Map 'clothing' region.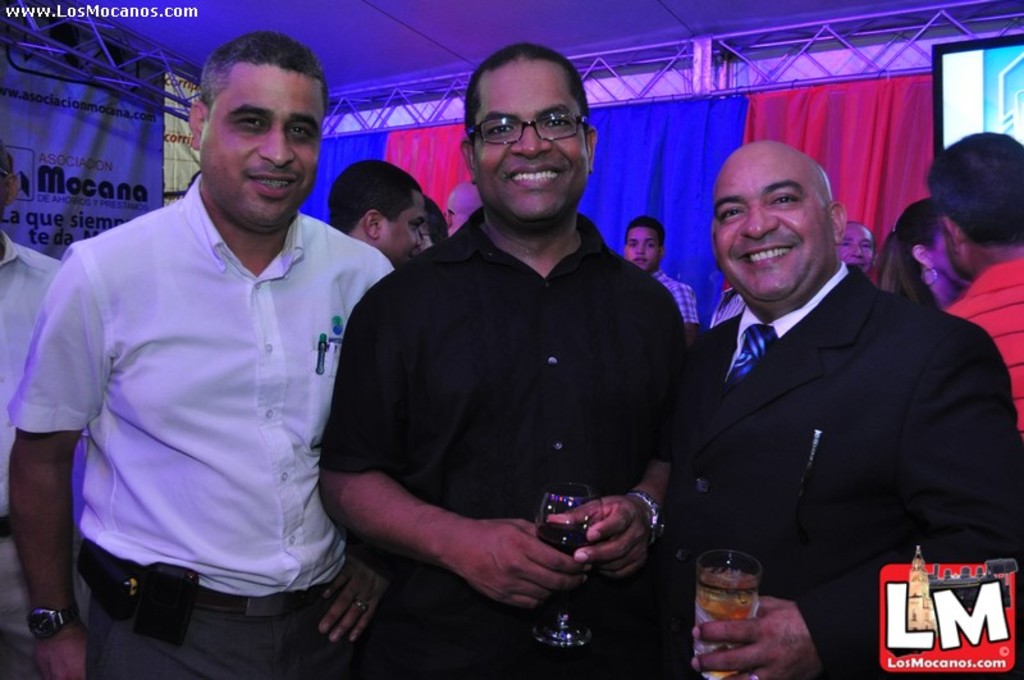
Mapped to (x1=635, y1=254, x2=699, y2=328).
